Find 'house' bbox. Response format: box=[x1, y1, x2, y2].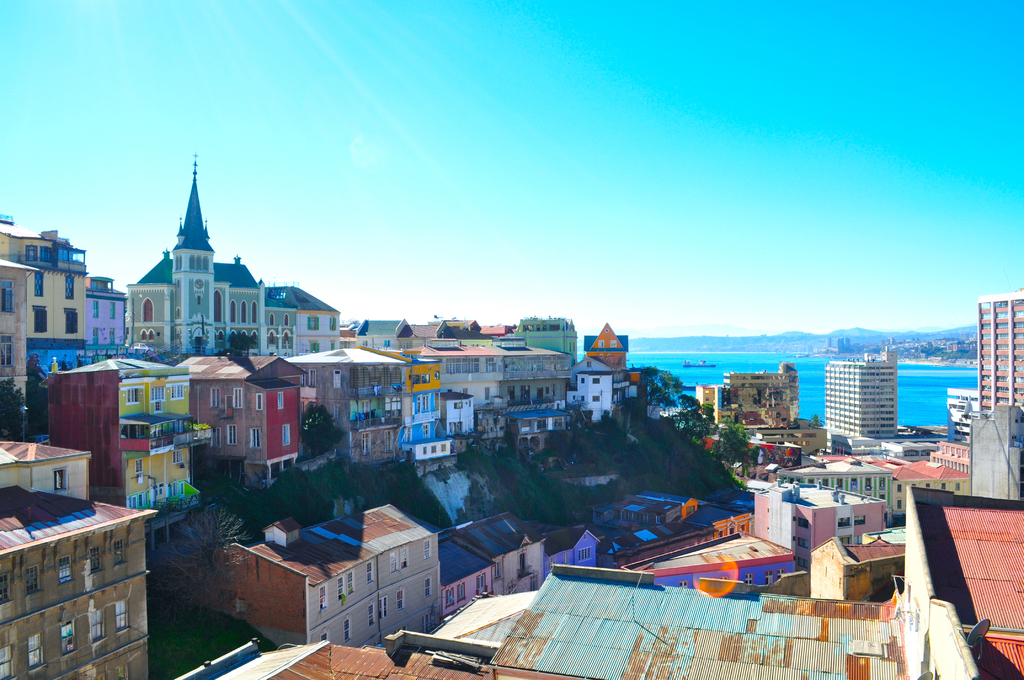
box=[390, 335, 460, 466].
